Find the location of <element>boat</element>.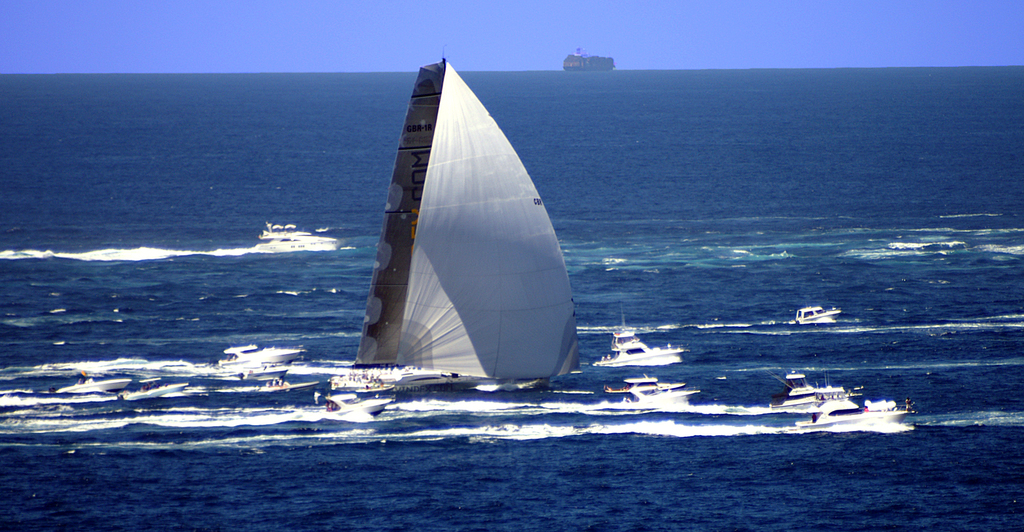
Location: (60,377,136,391).
